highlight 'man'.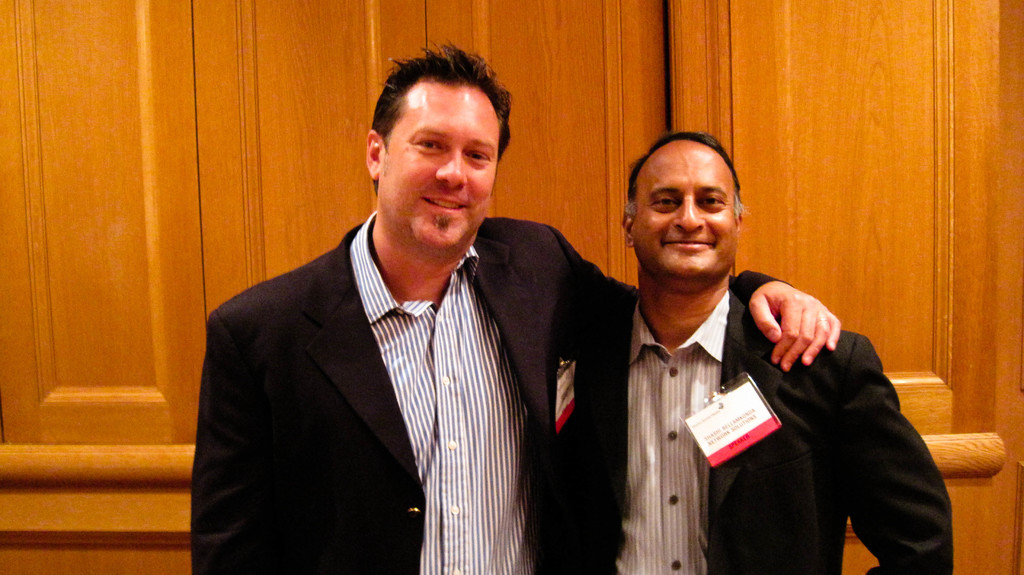
Highlighted region: detection(191, 32, 842, 574).
